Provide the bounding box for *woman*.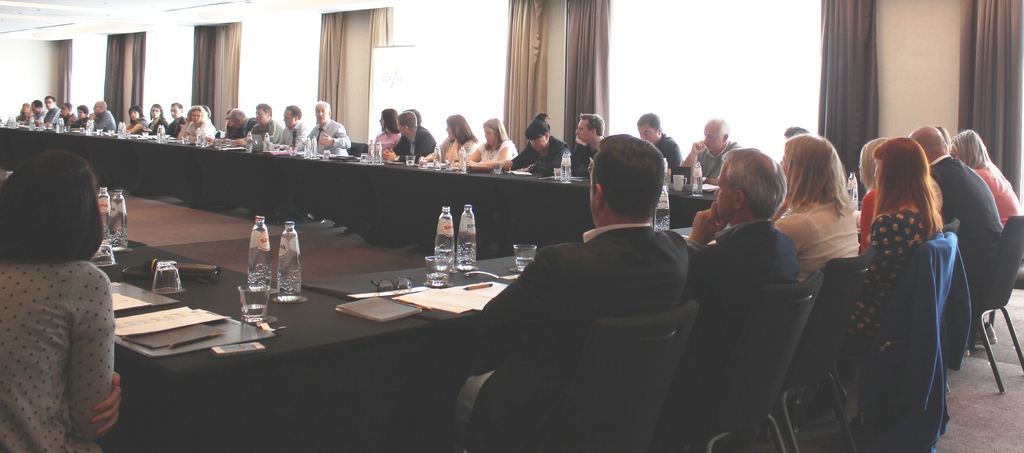
detection(852, 135, 892, 251).
